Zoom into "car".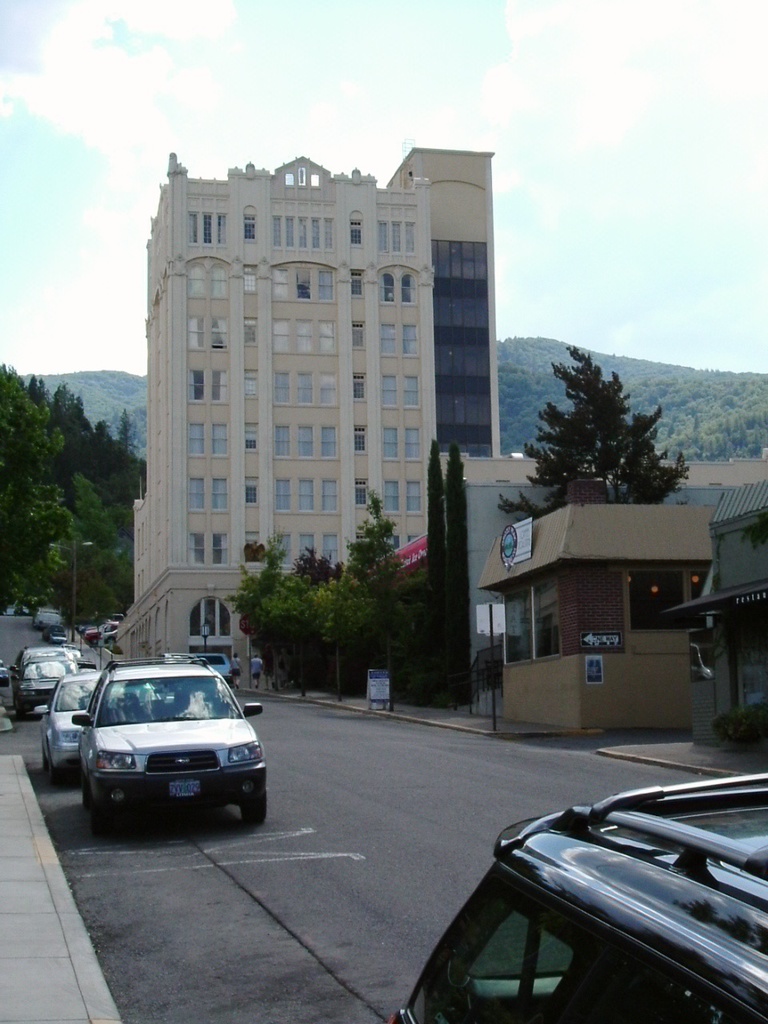
Zoom target: detection(54, 653, 256, 831).
